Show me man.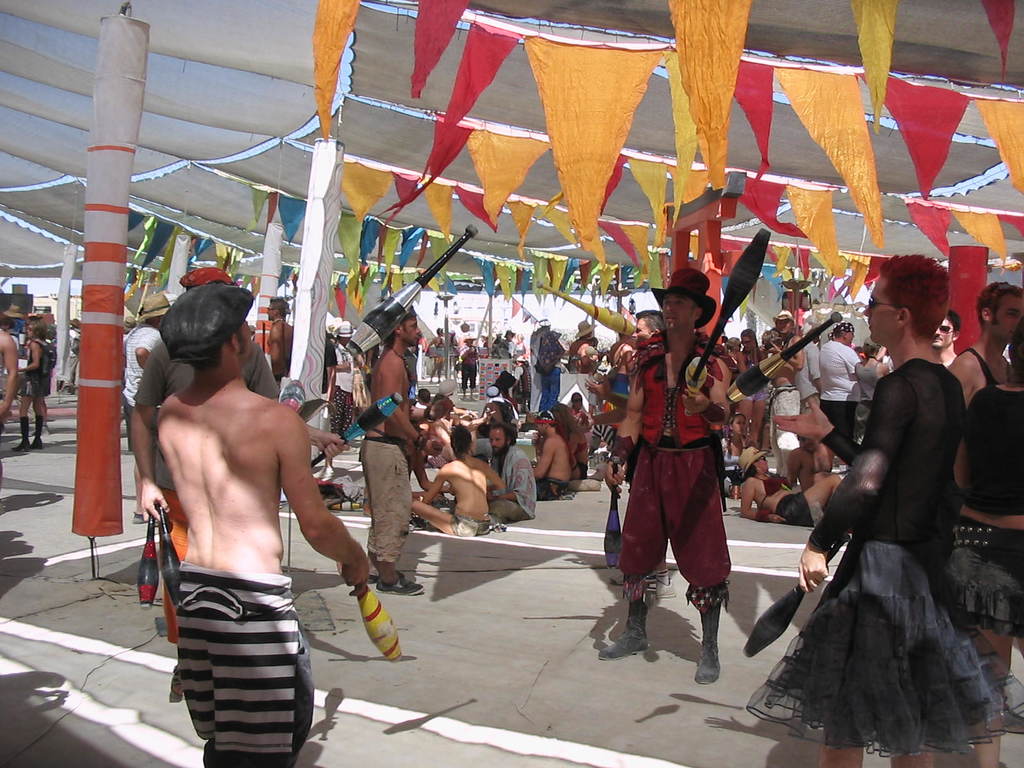
man is here: region(568, 318, 599, 374).
